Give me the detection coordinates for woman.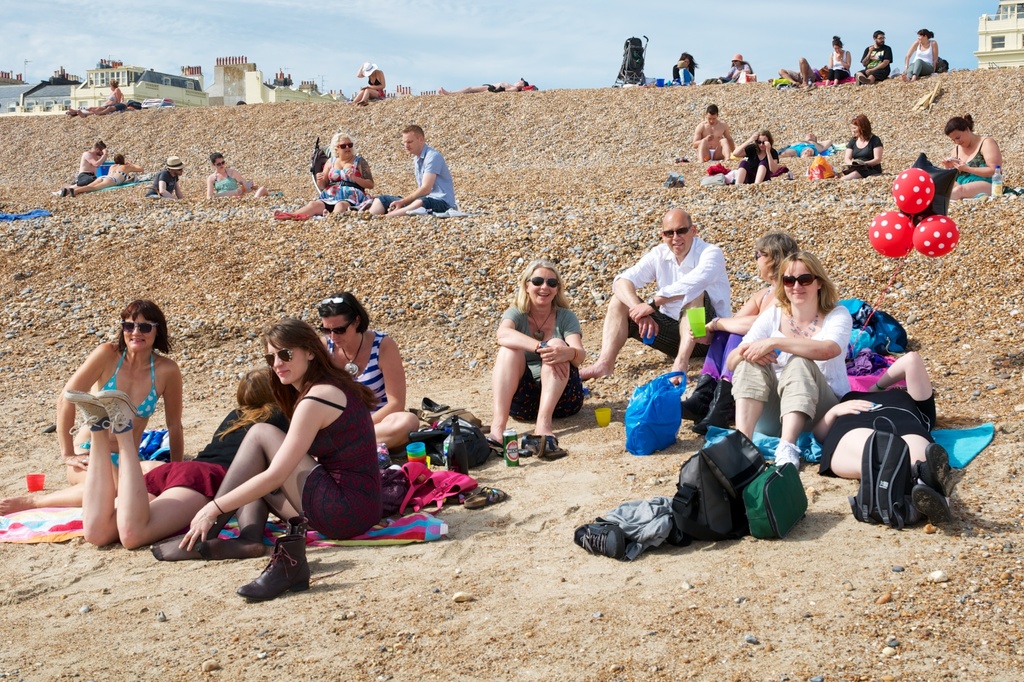
Rect(673, 51, 697, 86).
